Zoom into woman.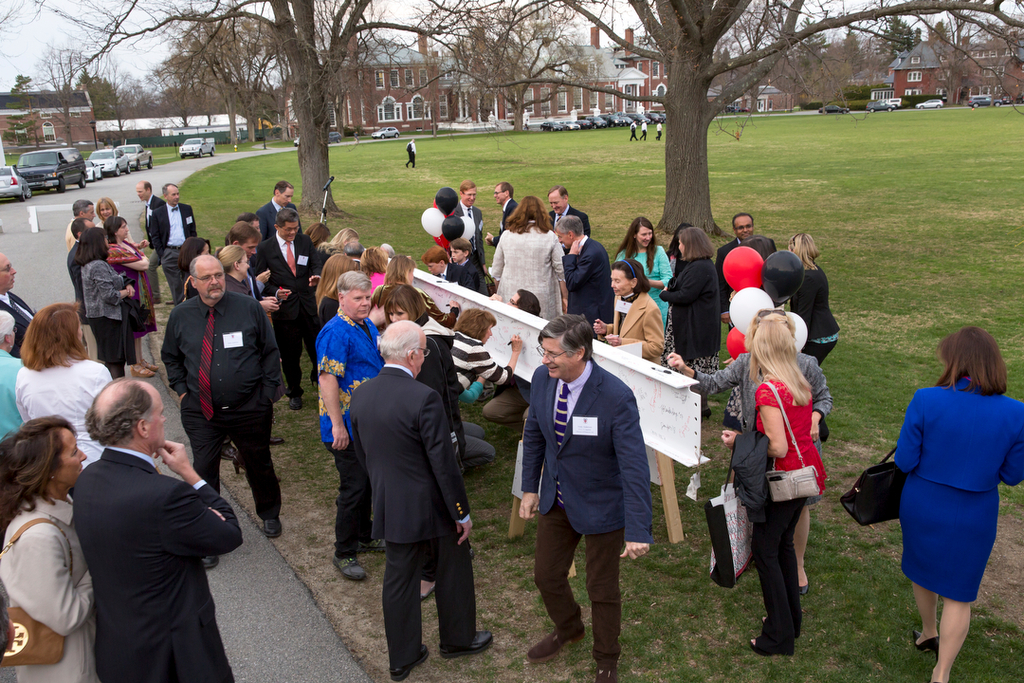
Zoom target: x1=10, y1=306, x2=119, y2=478.
